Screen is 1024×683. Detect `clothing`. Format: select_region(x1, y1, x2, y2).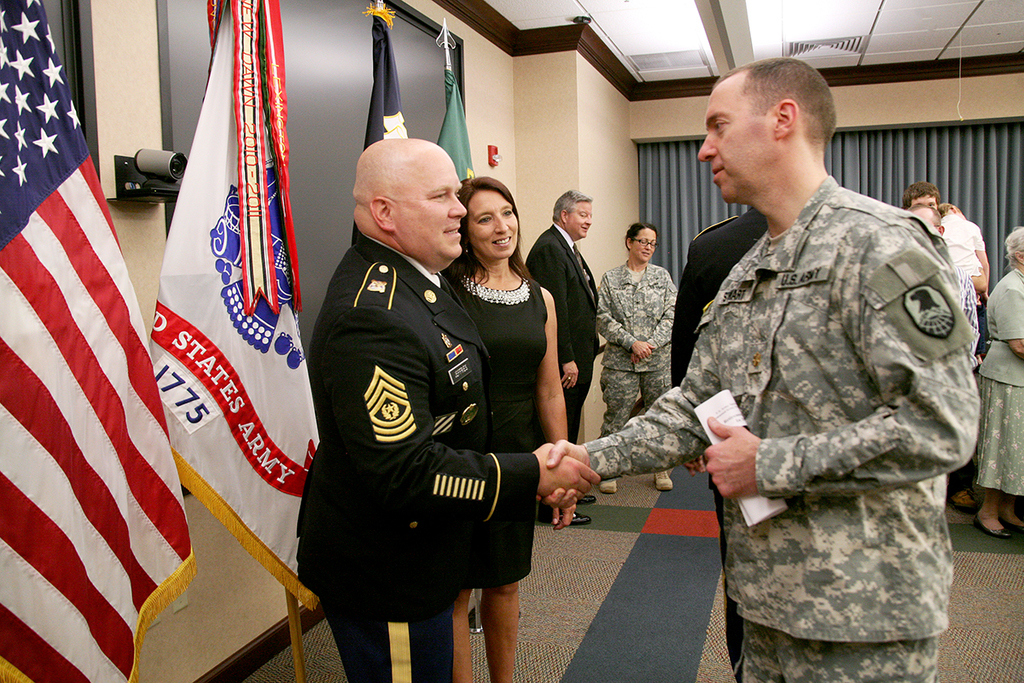
select_region(940, 214, 986, 280).
